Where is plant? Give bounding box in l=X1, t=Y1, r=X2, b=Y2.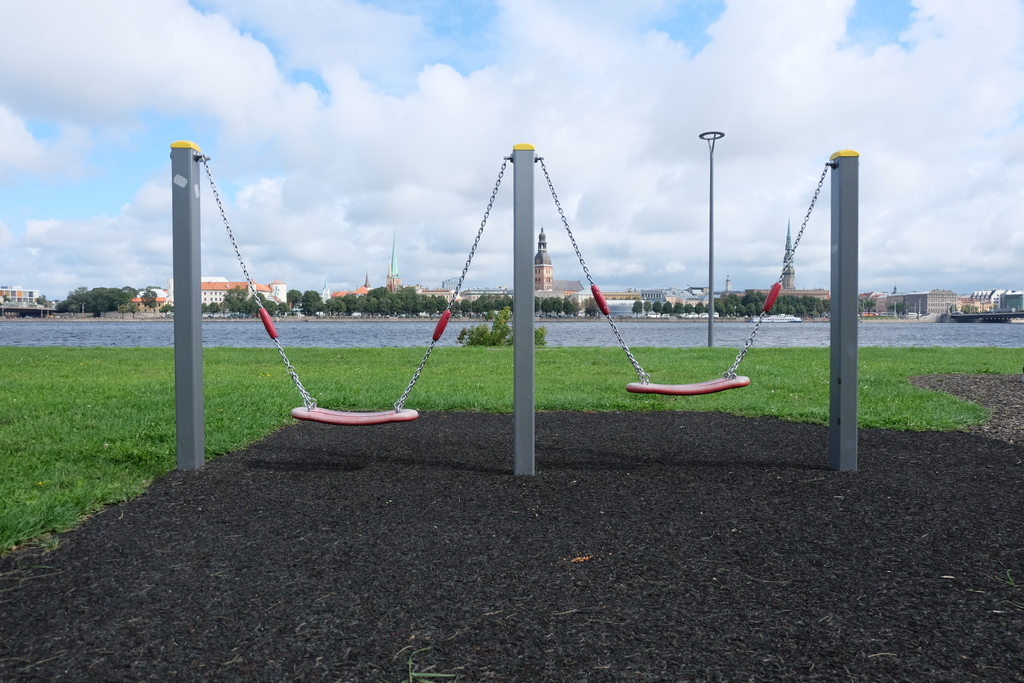
l=455, t=305, r=545, b=346.
